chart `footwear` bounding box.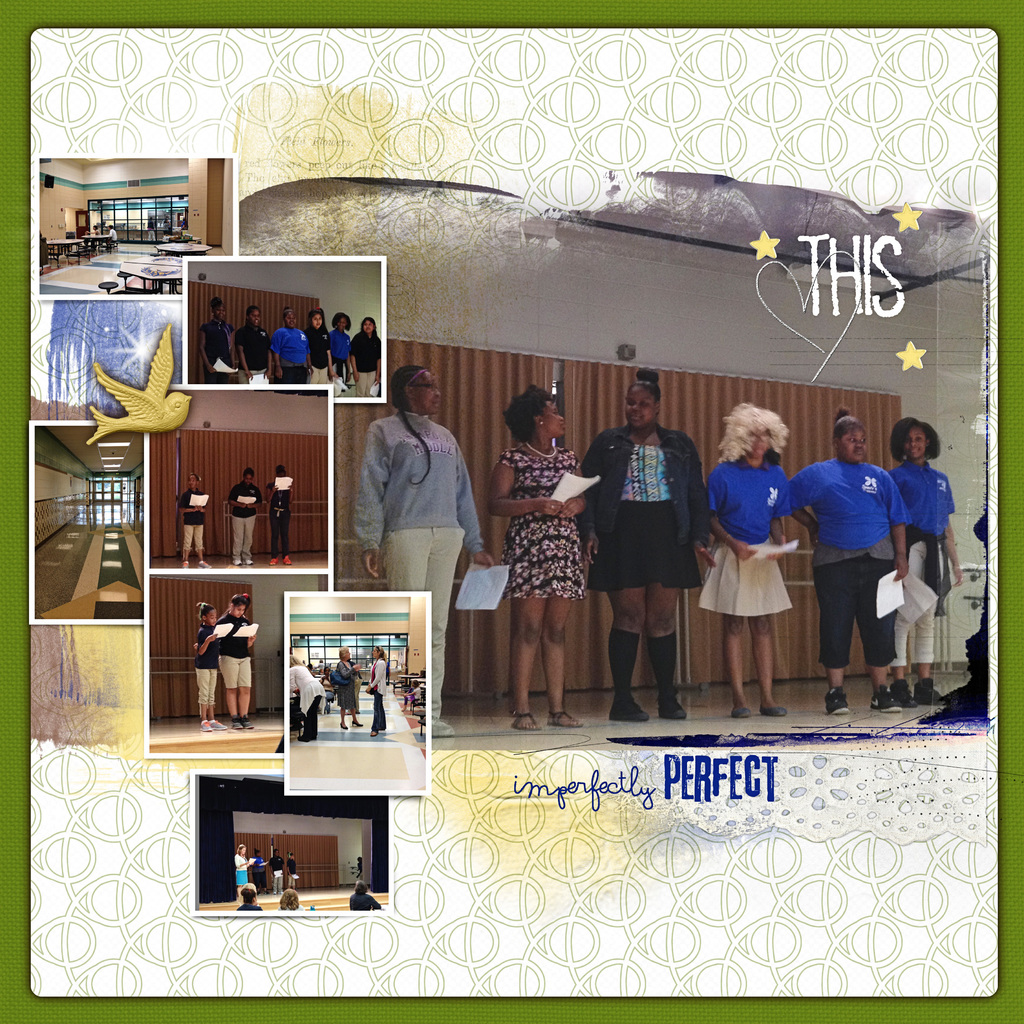
Charted: l=282, t=552, r=291, b=566.
